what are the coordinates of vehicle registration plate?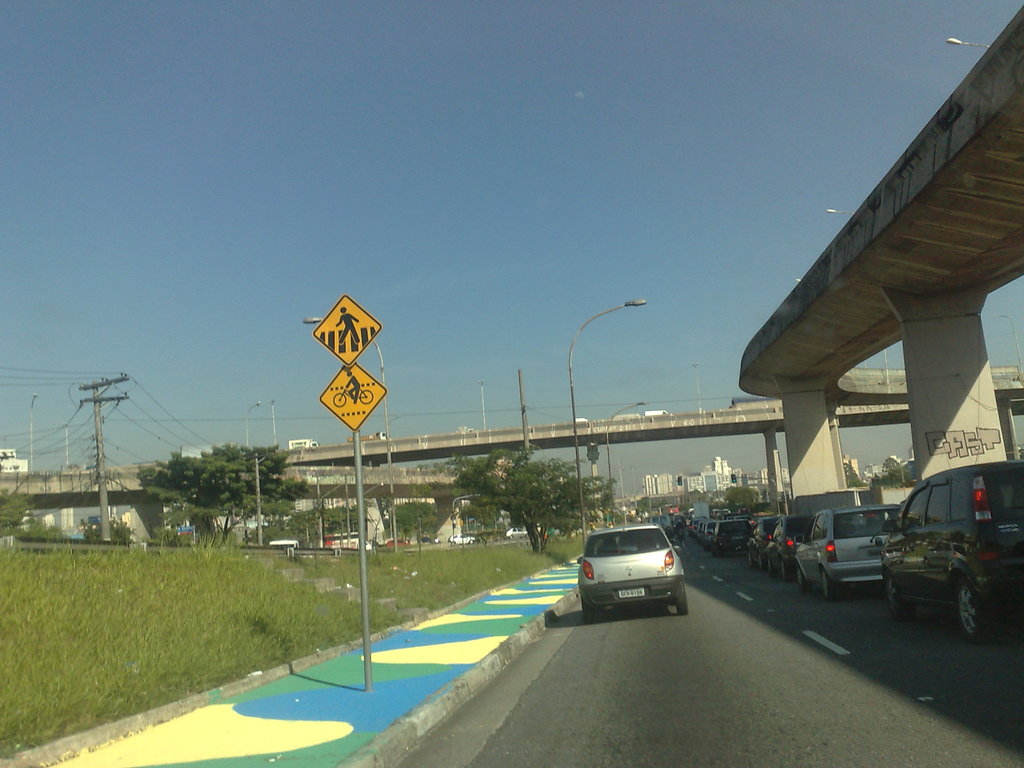
locate(617, 586, 646, 600).
